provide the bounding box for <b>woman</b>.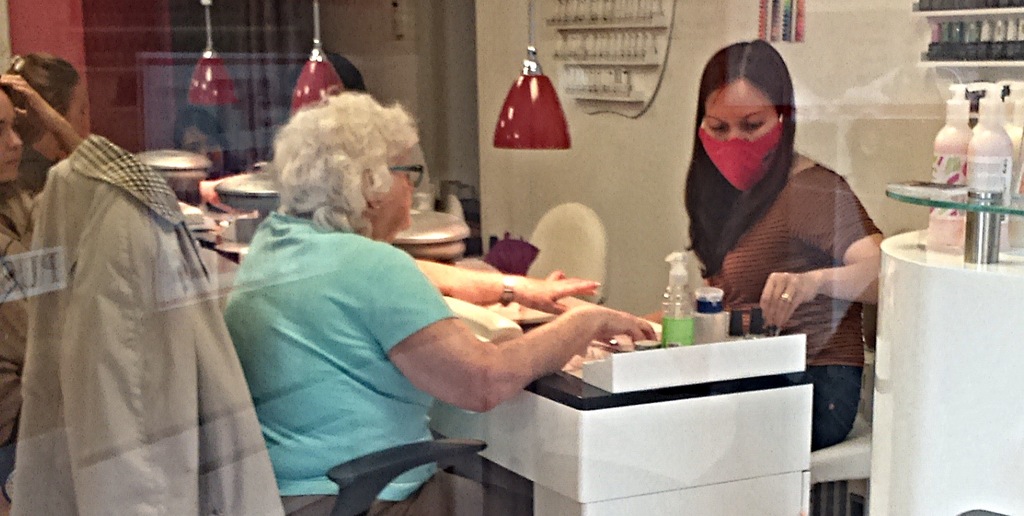
677:37:889:459.
